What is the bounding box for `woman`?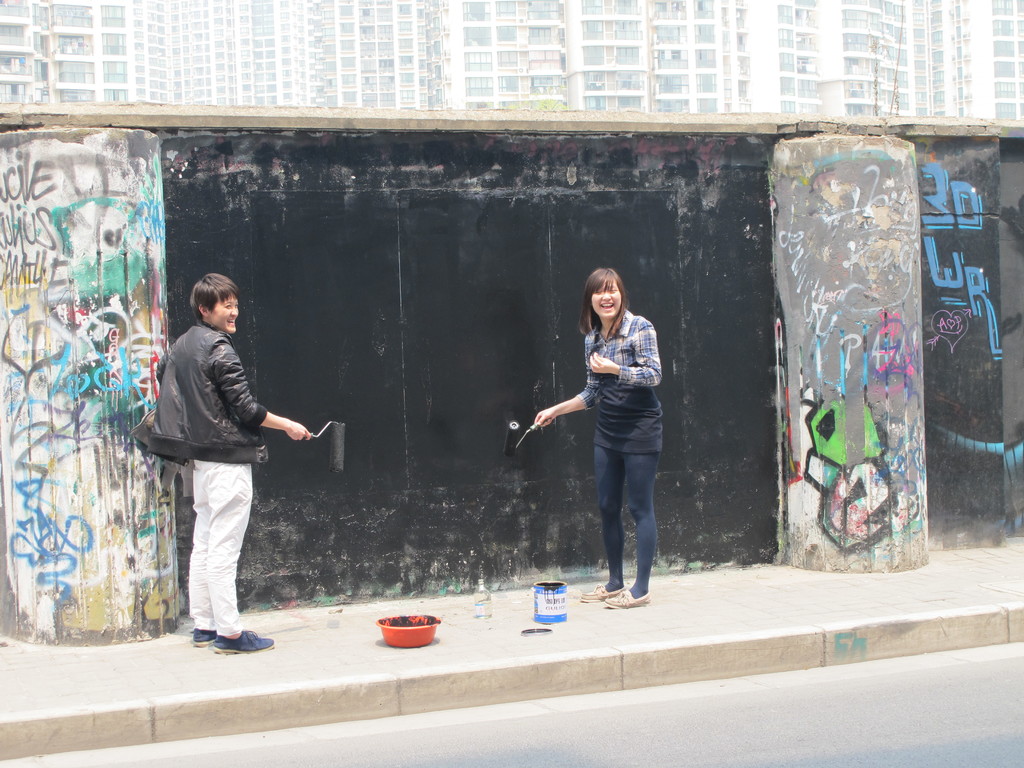
box(539, 264, 675, 609).
